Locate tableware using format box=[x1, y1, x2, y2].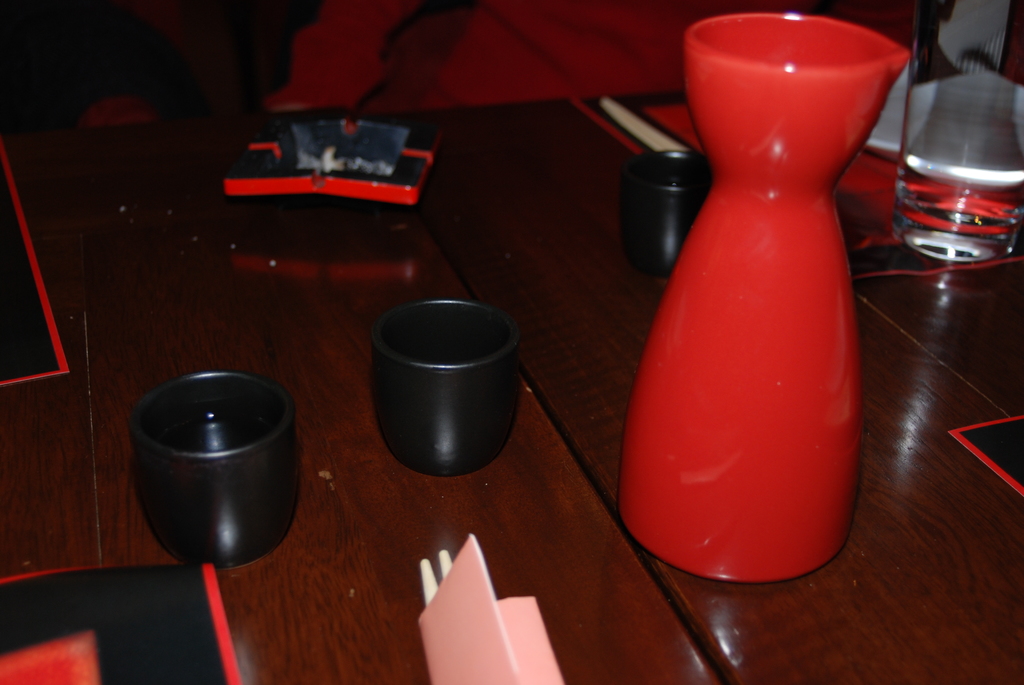
box=[612, 143, 708, 281].
